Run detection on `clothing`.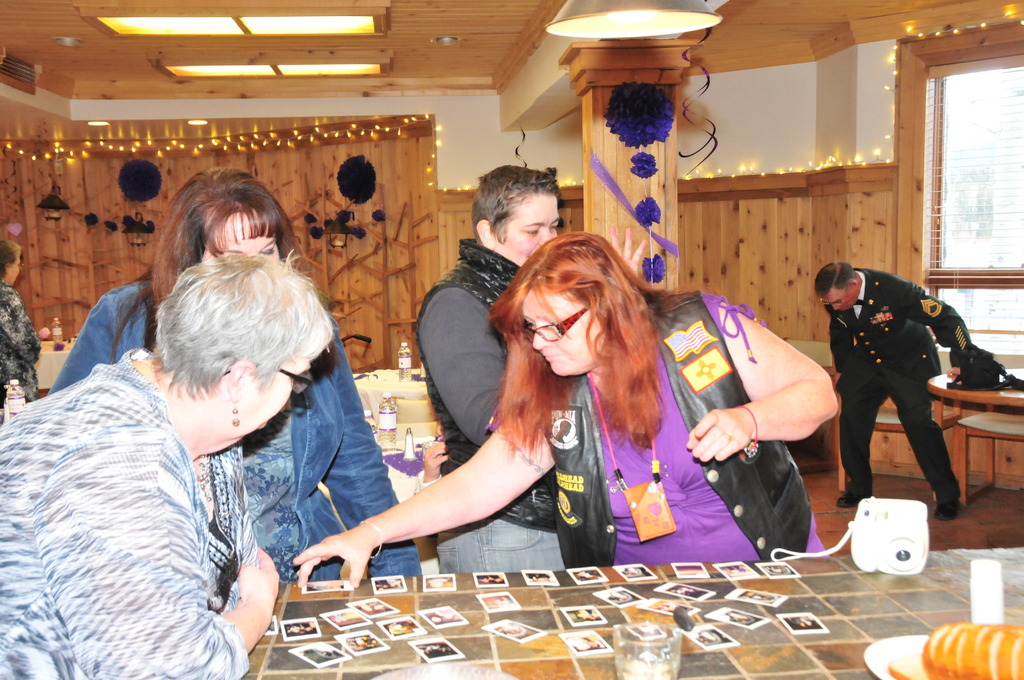
Result: pyautogui.locateOnScreen(826, 249, 987, 502).
